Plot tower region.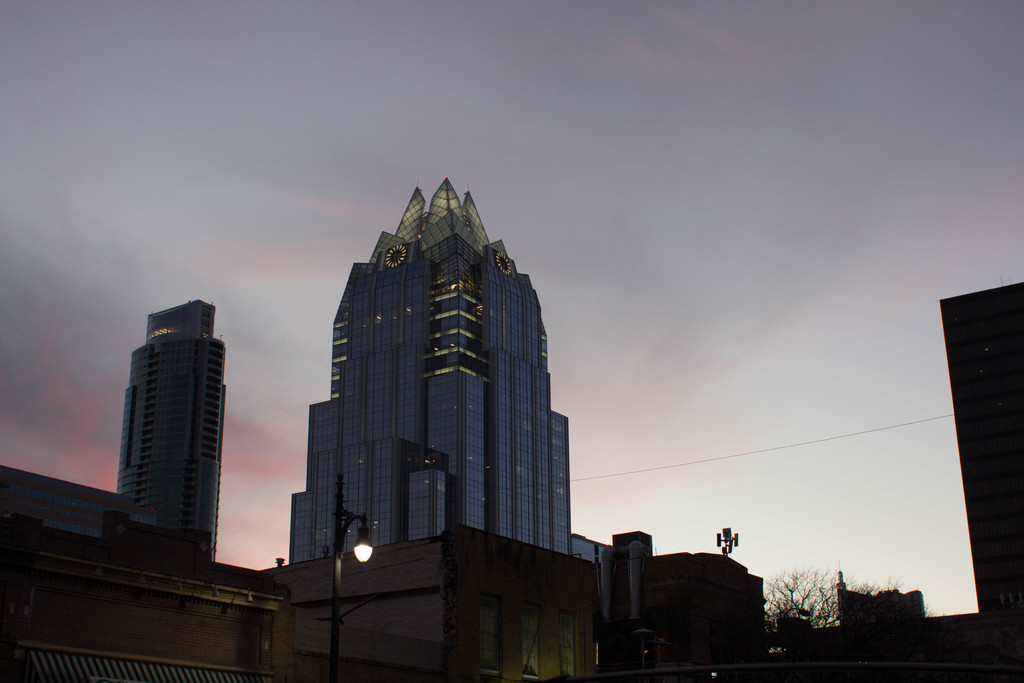
Plotted at x1=109, y1=304, x2=232, y2=566.
